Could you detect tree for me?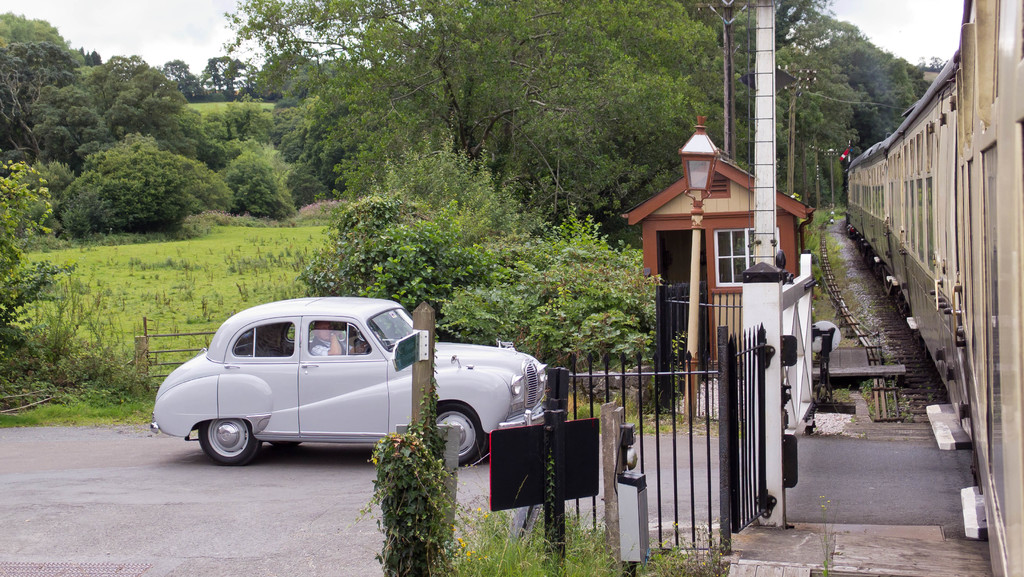
Detection result: Rect(247, 38, 389, 154).
